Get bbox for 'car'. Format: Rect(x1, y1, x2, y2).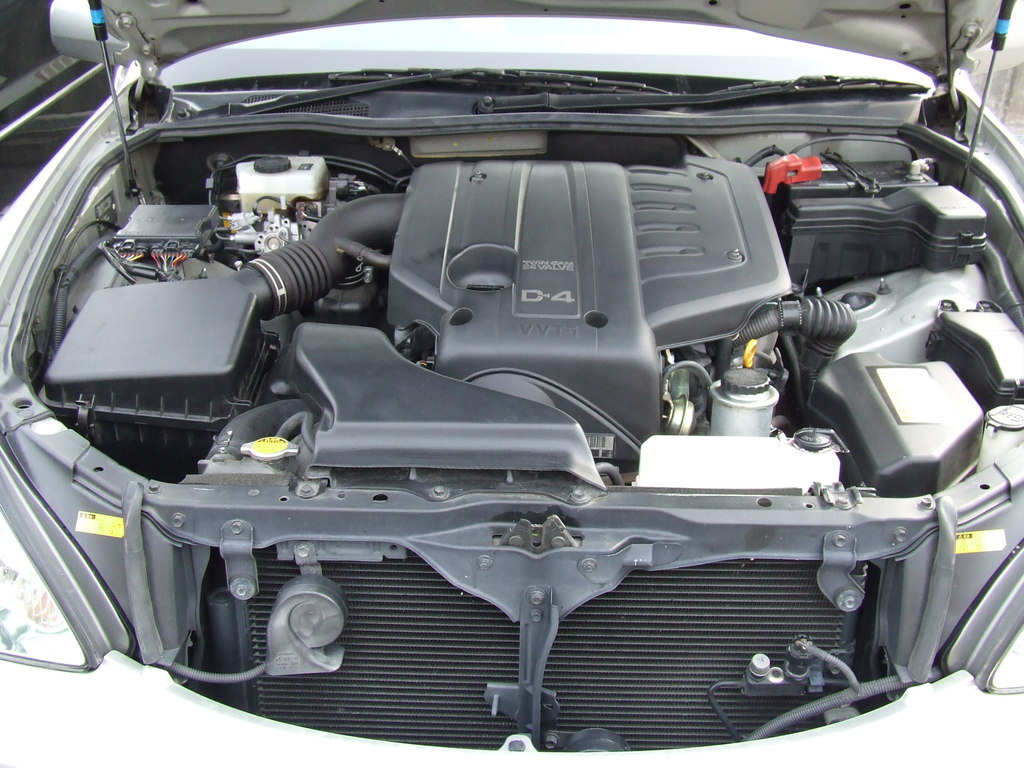
Rect(0, 0, 1023, 767).
